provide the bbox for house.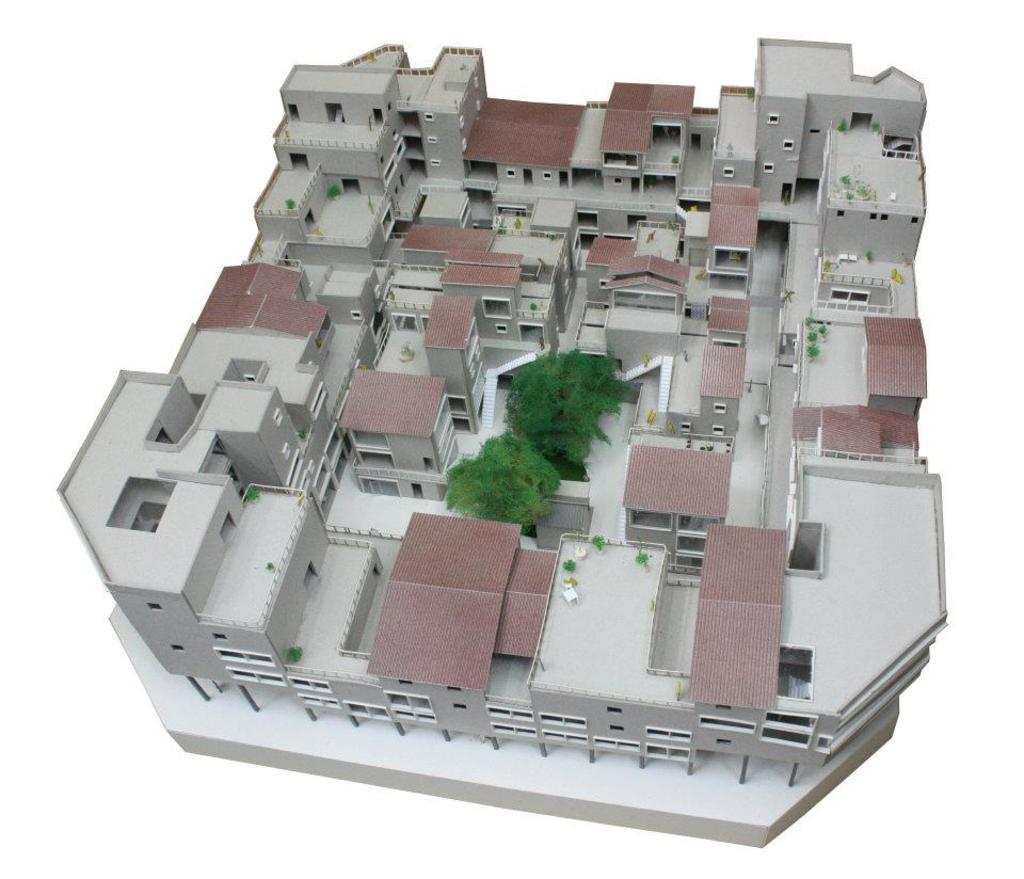
[700, 299, 766, 430].
